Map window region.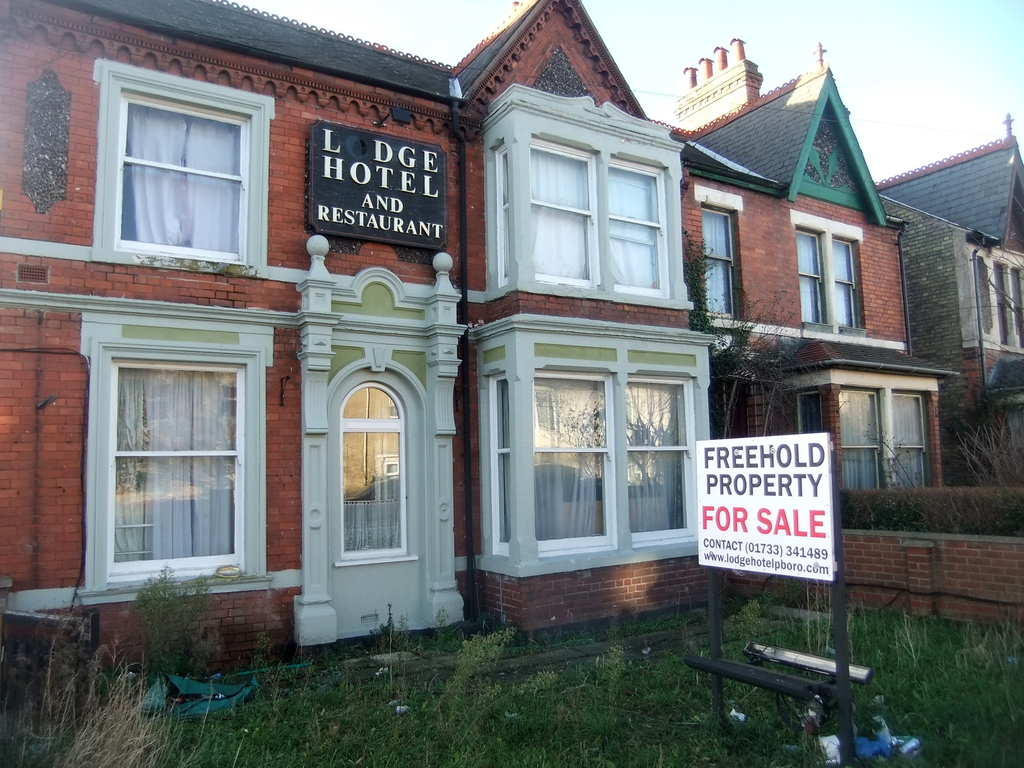
Mapped to 840 392 878 486.
